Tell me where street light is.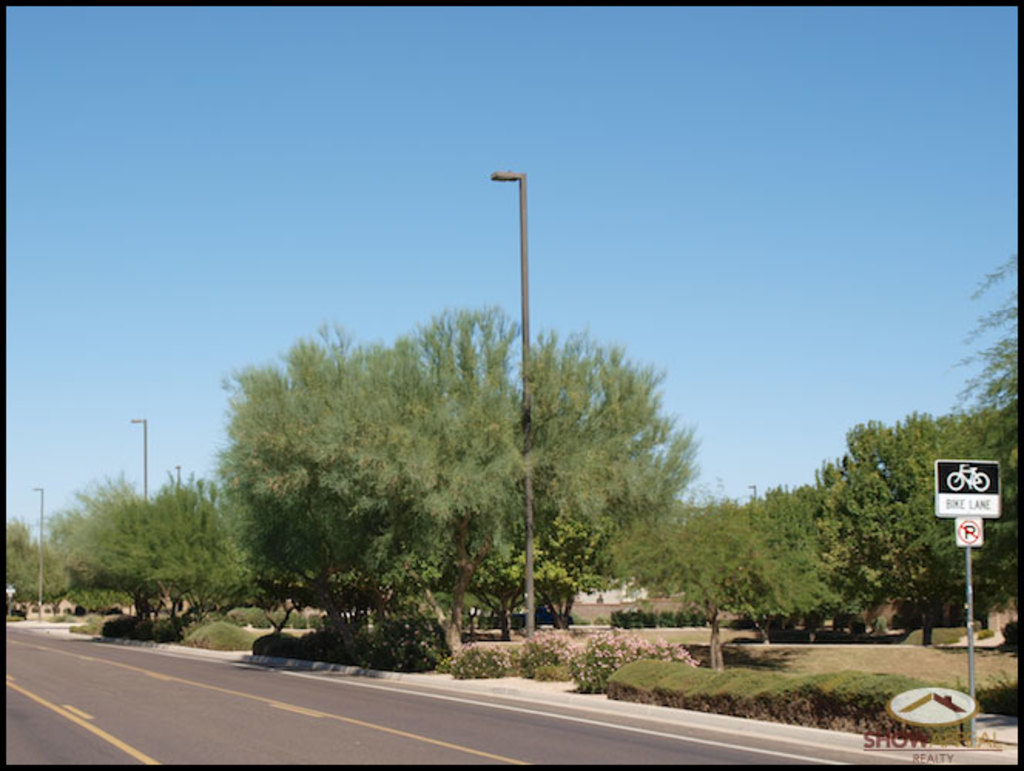
street light is at (x1=130, y1=416, x2=148, y2=510).
